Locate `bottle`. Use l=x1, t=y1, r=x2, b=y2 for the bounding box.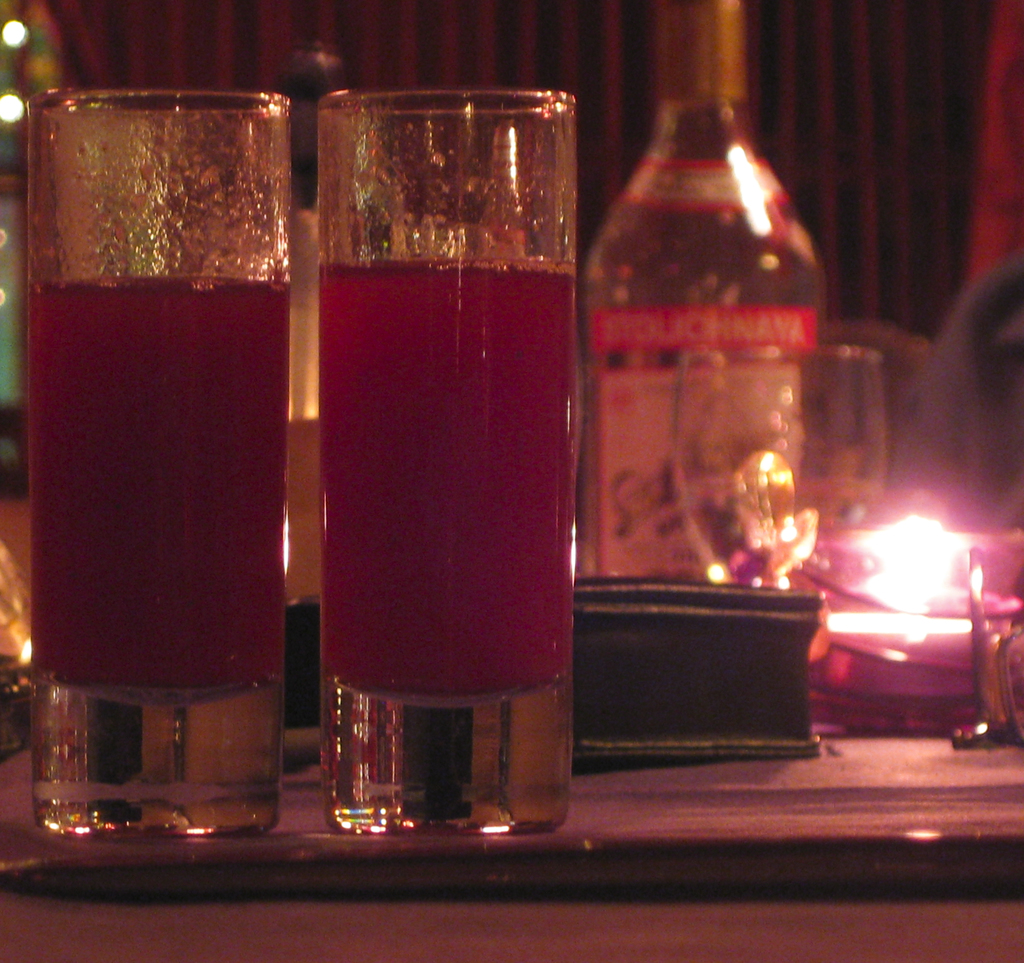
l=575, t=0, r=832, b=605.
